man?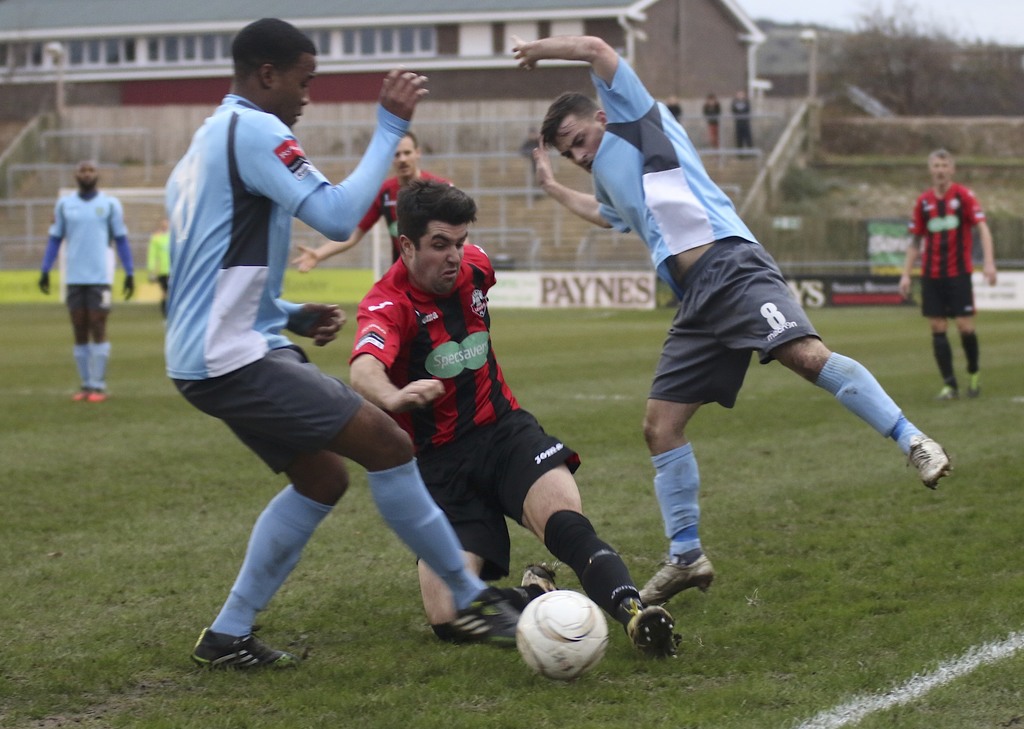
x1=33, y1=162, x2=138, y2=401
